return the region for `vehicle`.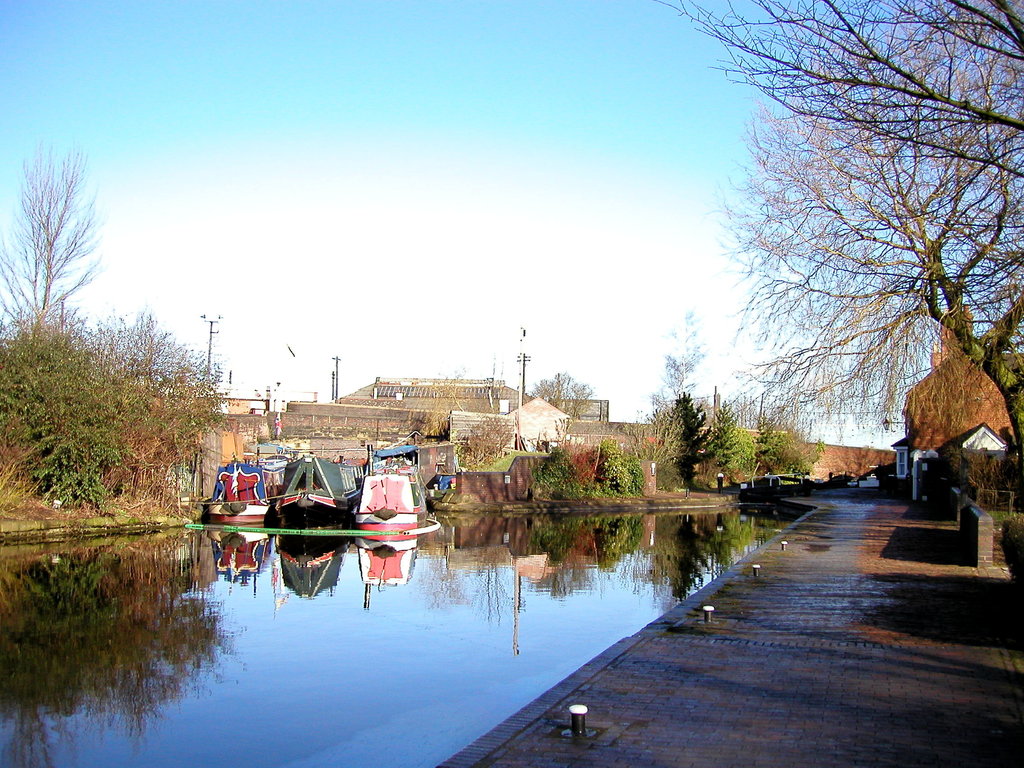
(272, 451, 366, 523).
